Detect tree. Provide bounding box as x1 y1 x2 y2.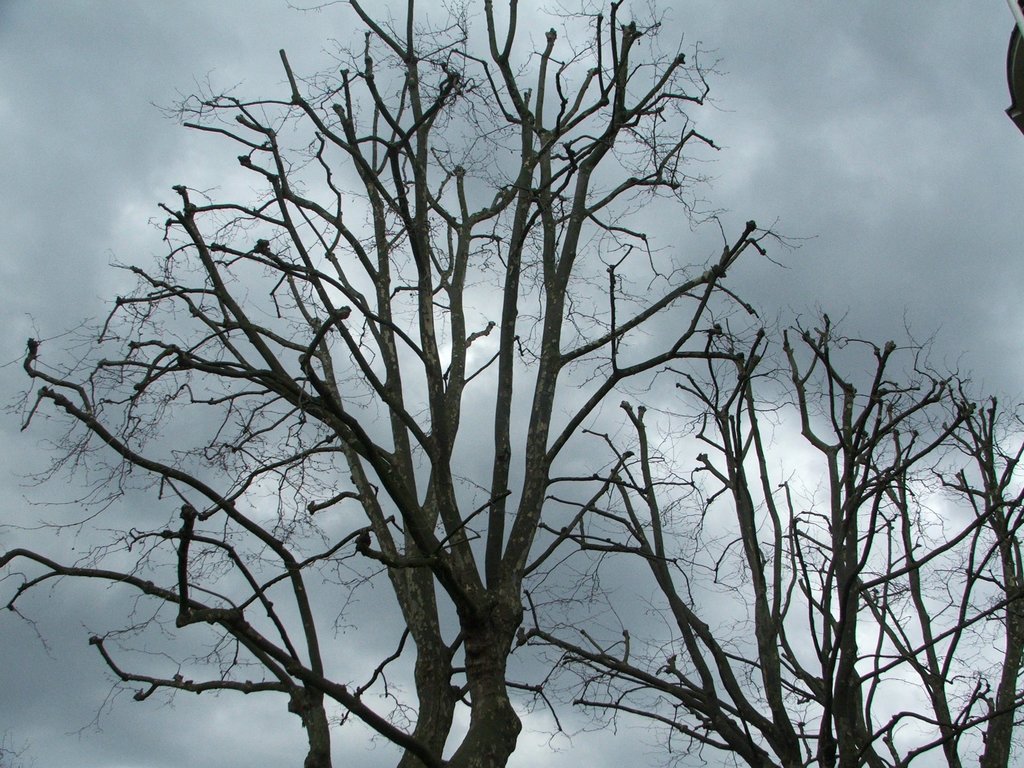
0 0 1023 767.
